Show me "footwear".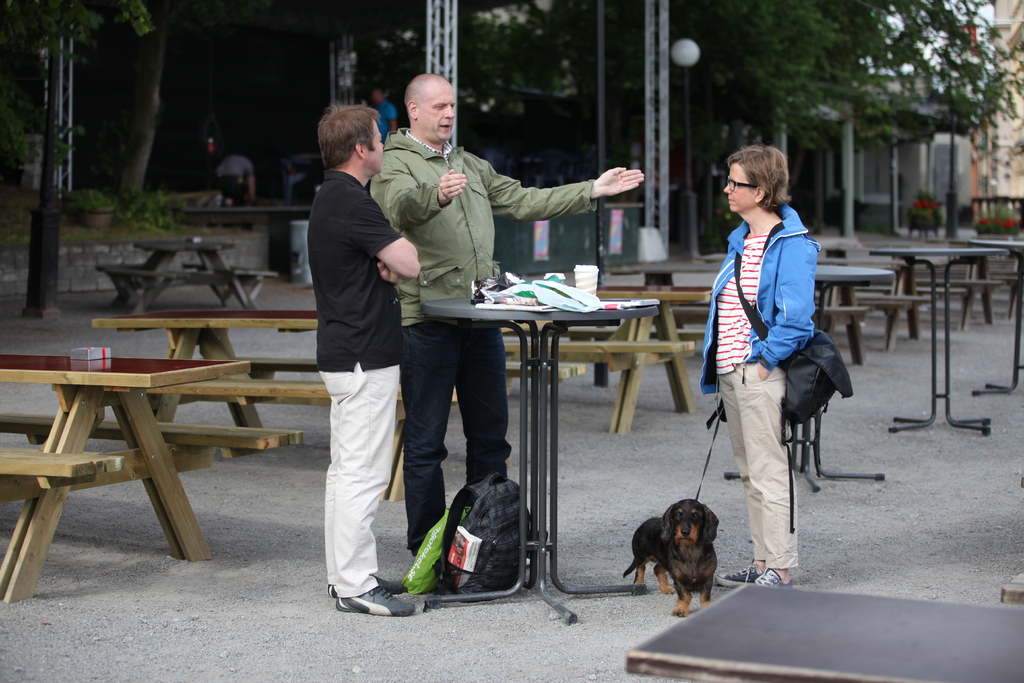
"footwear" is here: <bbox>741, 562, 794, 593</bbox>.
